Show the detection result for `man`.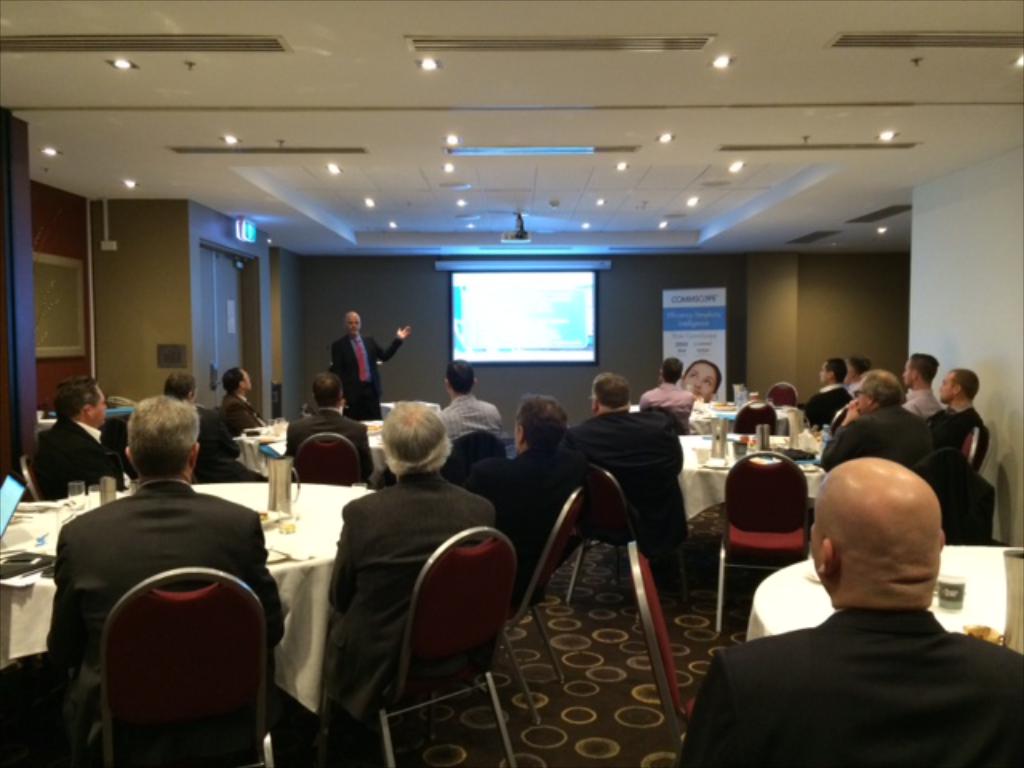
(left=558, top=373, right=694, bottom=562).
